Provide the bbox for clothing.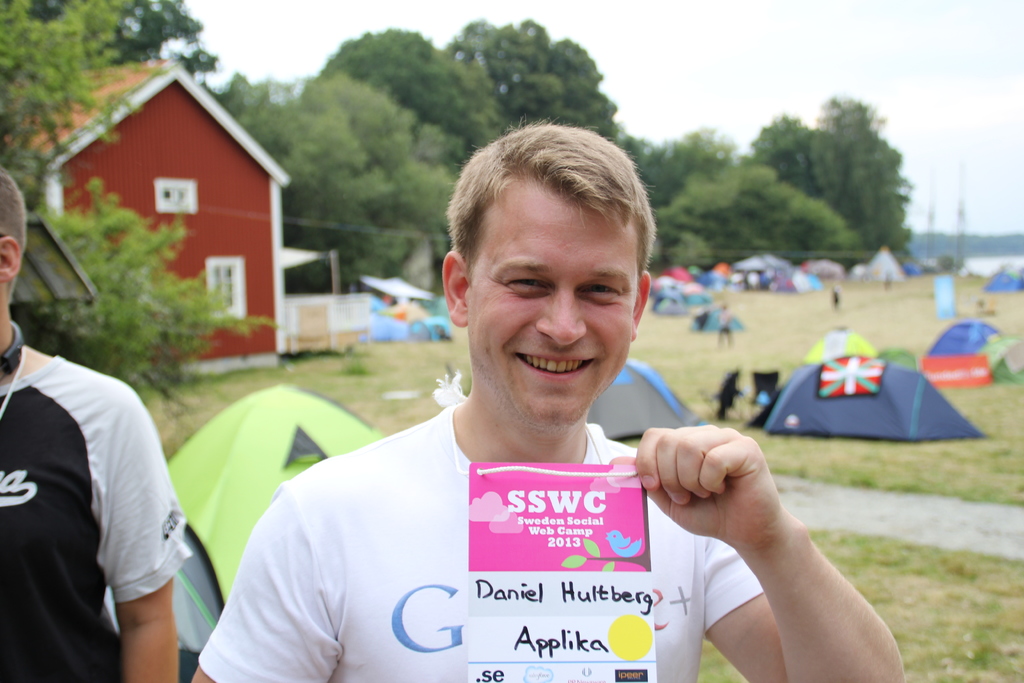
(left=198, top=406, right=757, bottom=682).
